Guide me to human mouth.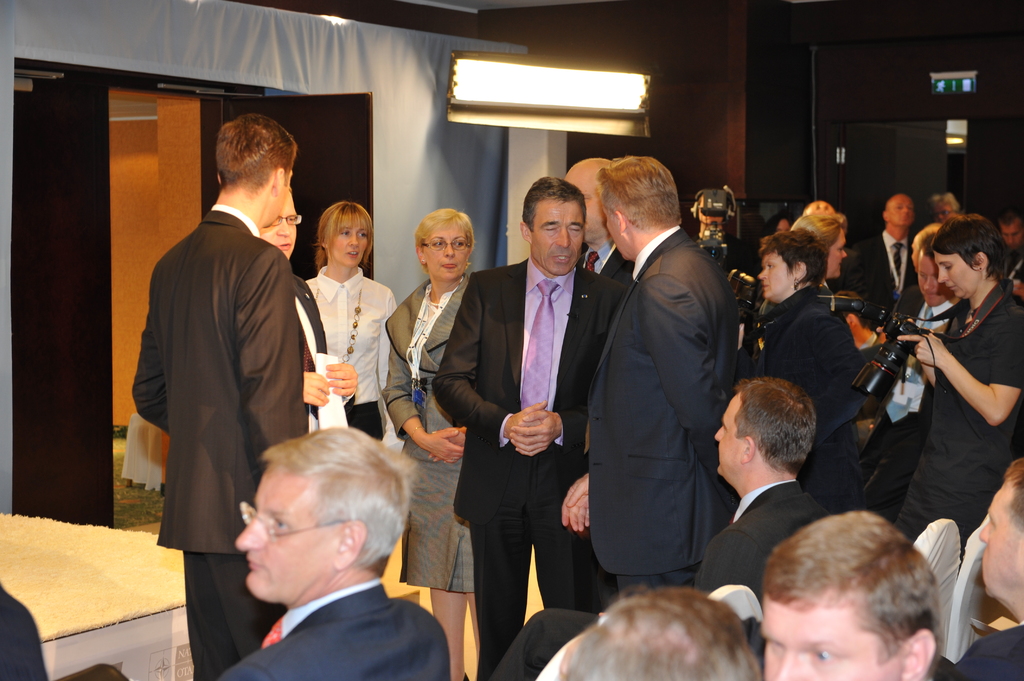
Guidance: box(277, 243, 292, 252).
